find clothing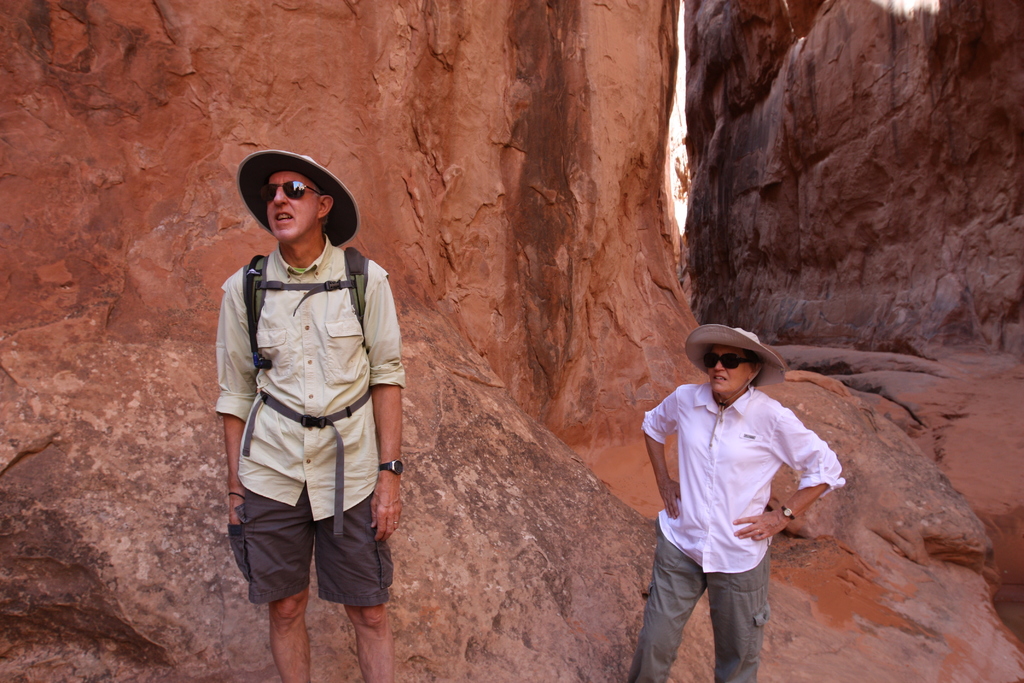
BBox(635, 386, 845, 682)
